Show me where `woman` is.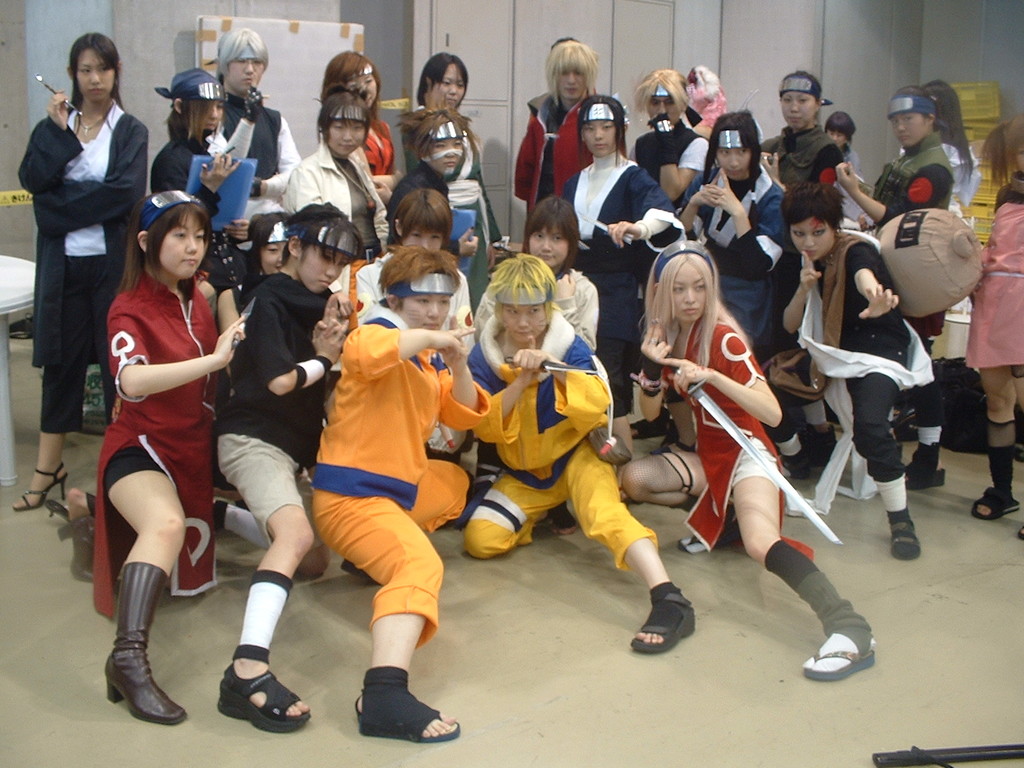
`woman` is at [x1=216, y1=199, x2=364, y2=719].
